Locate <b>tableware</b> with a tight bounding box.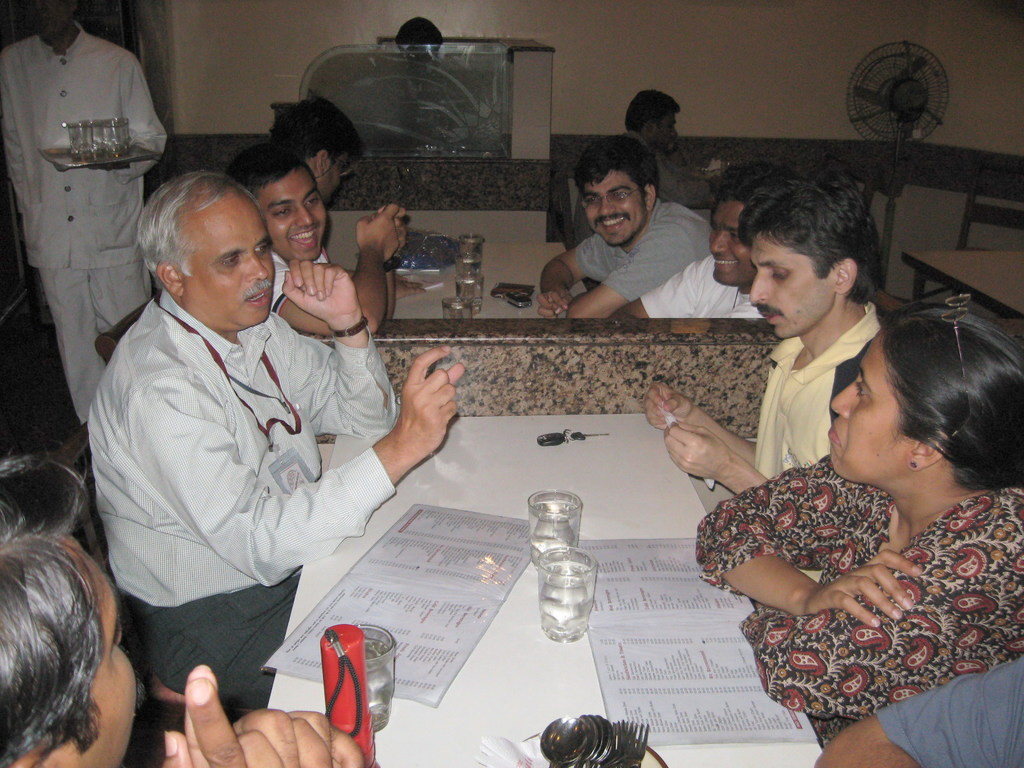
<box>61,119,94,161</box>.
